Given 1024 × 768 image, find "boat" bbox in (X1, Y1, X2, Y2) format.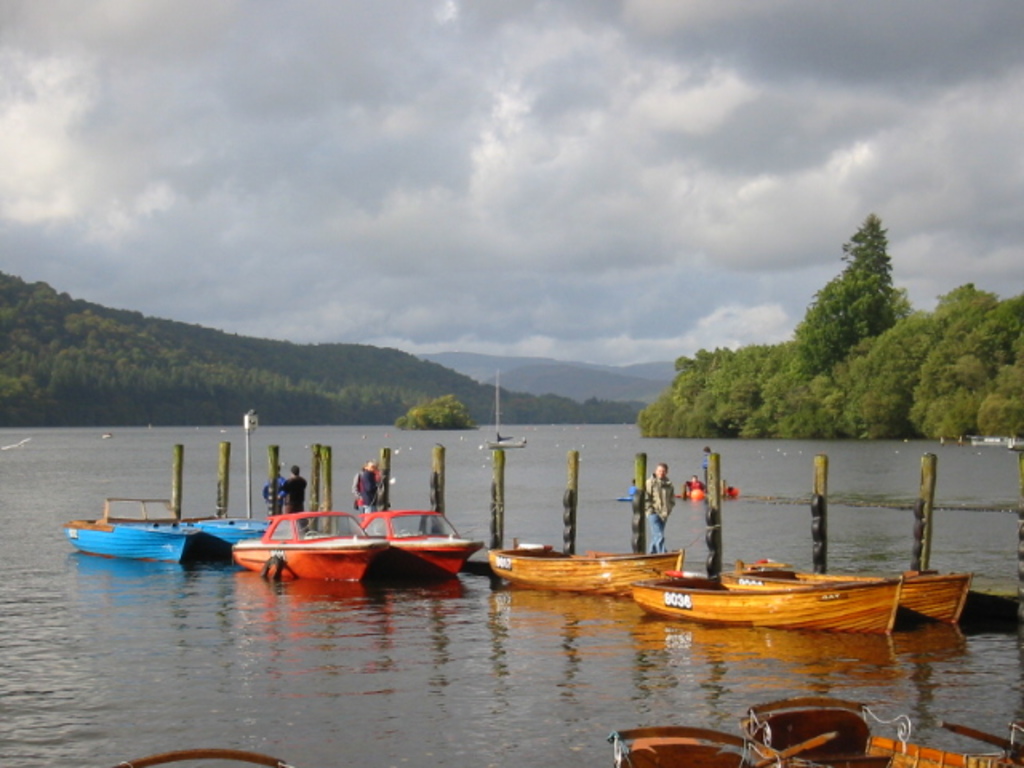
(741, 701, 1022, 766).
